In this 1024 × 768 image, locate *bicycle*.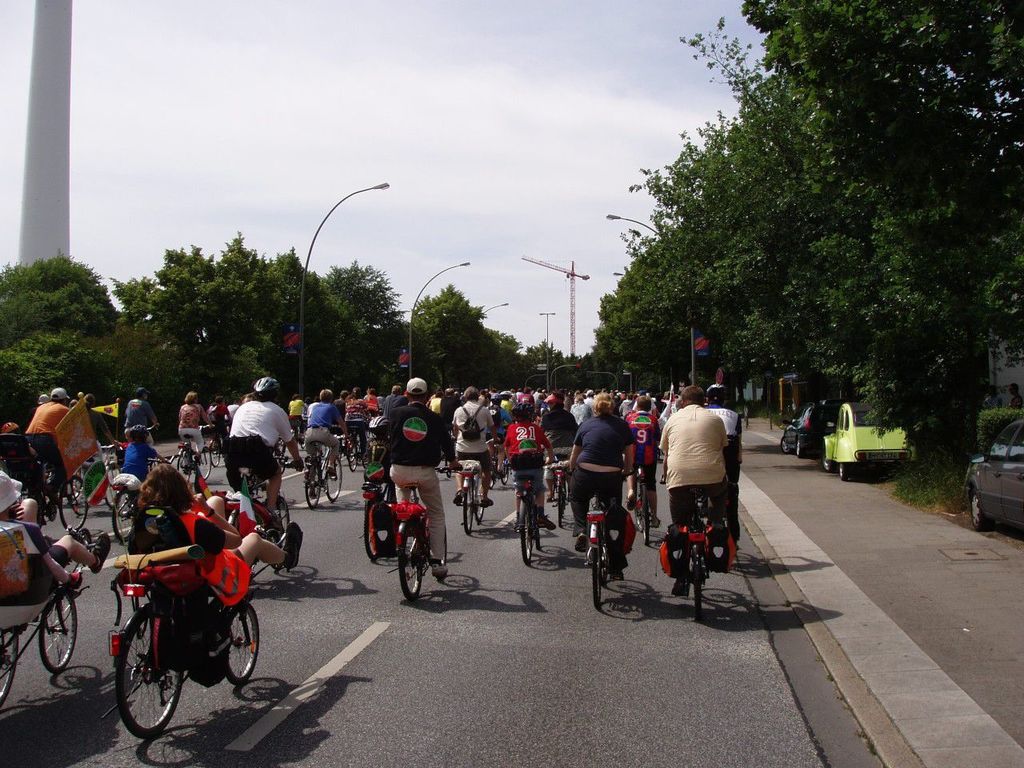
Bounding box: x1=381, y1=463, x2=467, y2=605.
